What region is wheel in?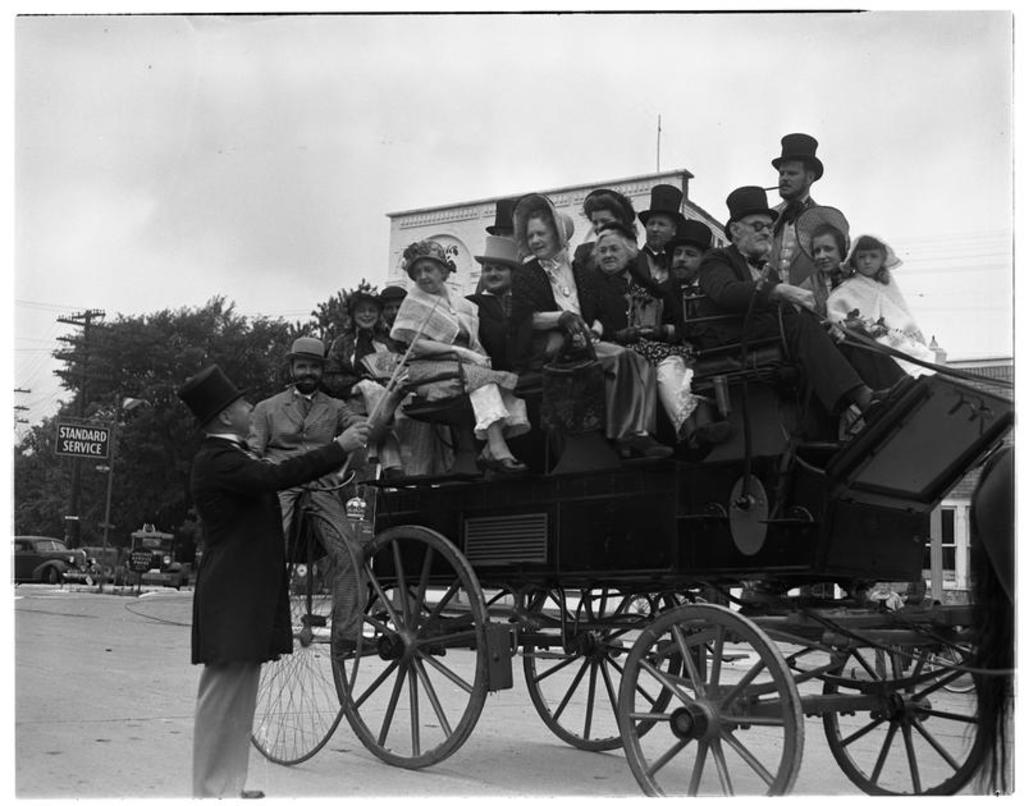
[617,601,801,801].
